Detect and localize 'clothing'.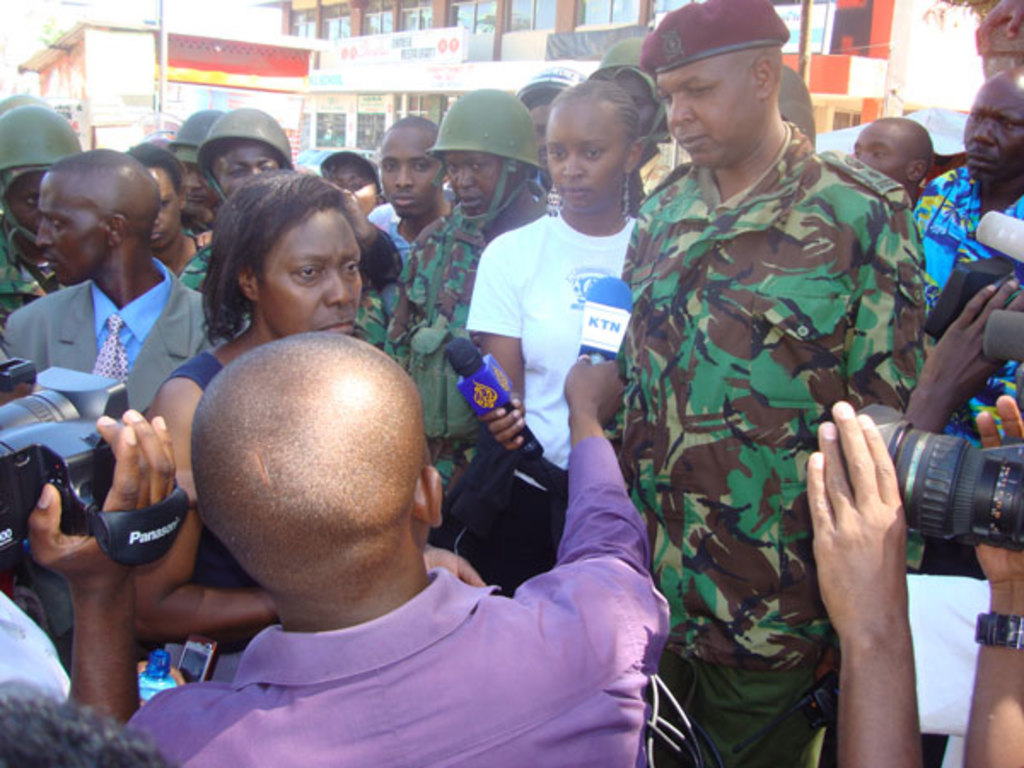
Localized at detection(162, 350, 253, 683).
